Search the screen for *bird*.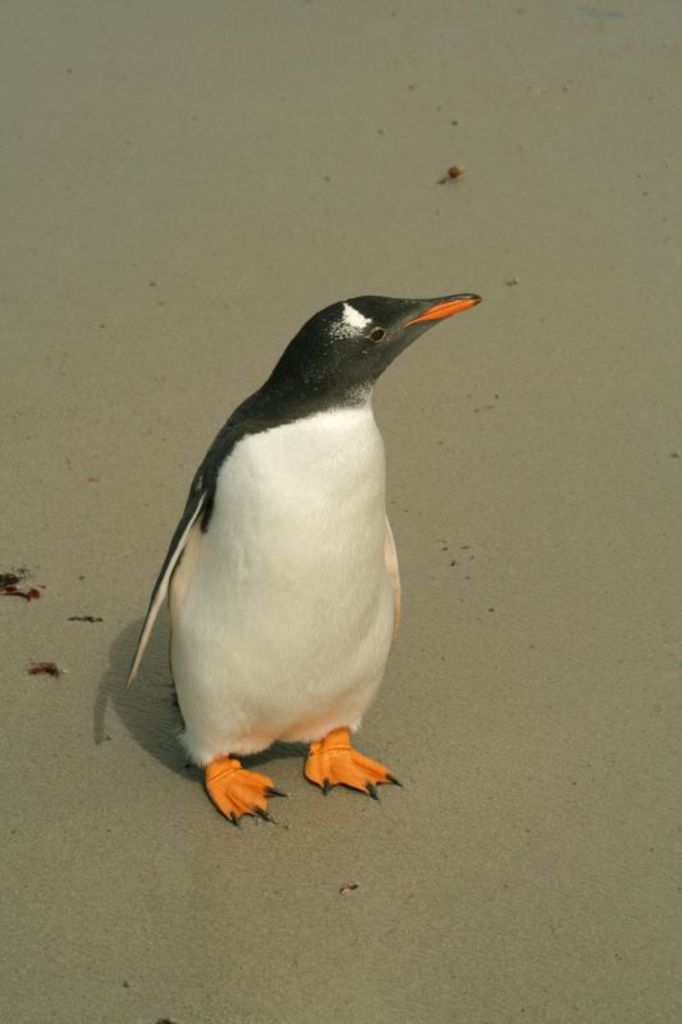
Found at l=128, t=289, r=484, b=818.
